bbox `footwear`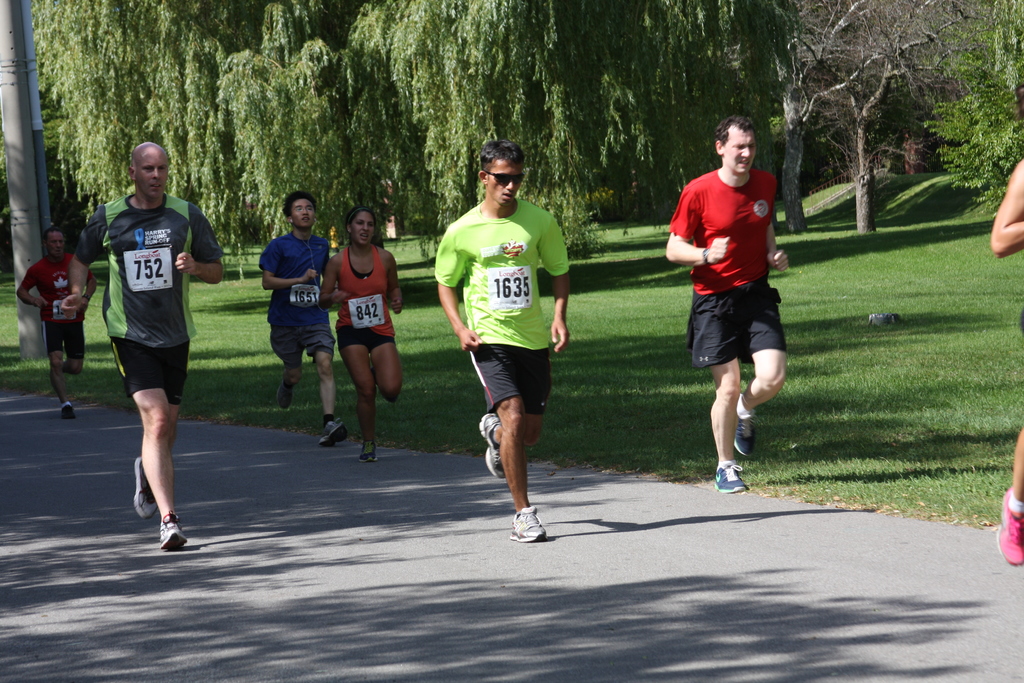
detection(991, 488, 1023, 567)
